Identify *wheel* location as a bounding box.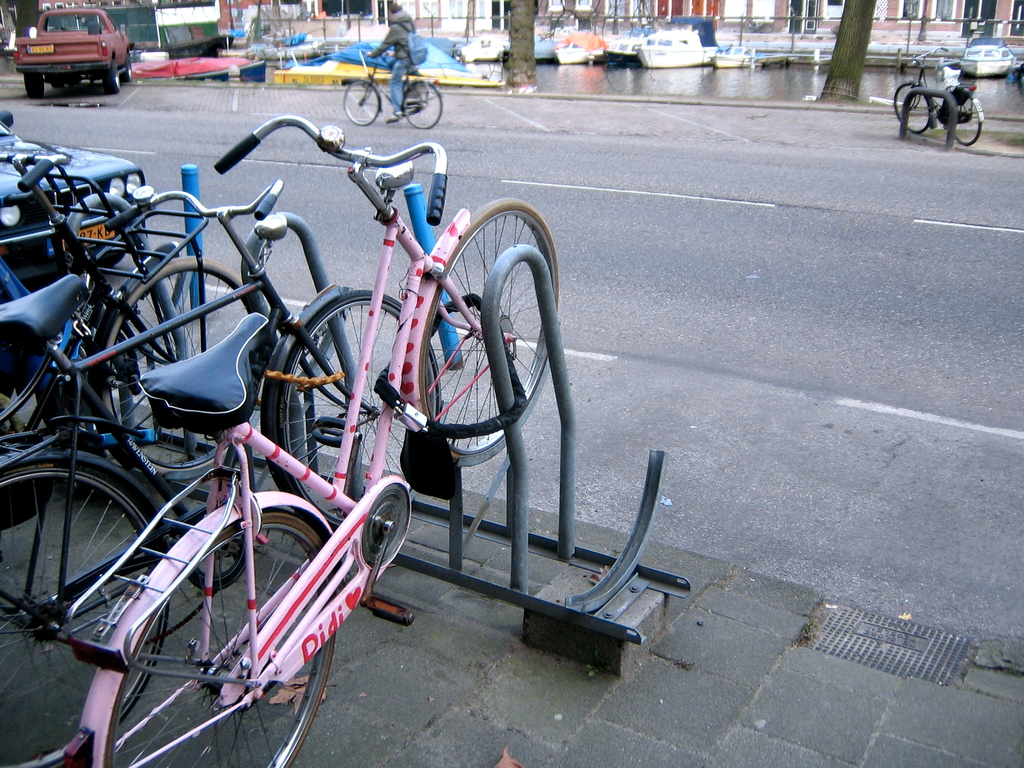
region(398, 70, 451, 134).
